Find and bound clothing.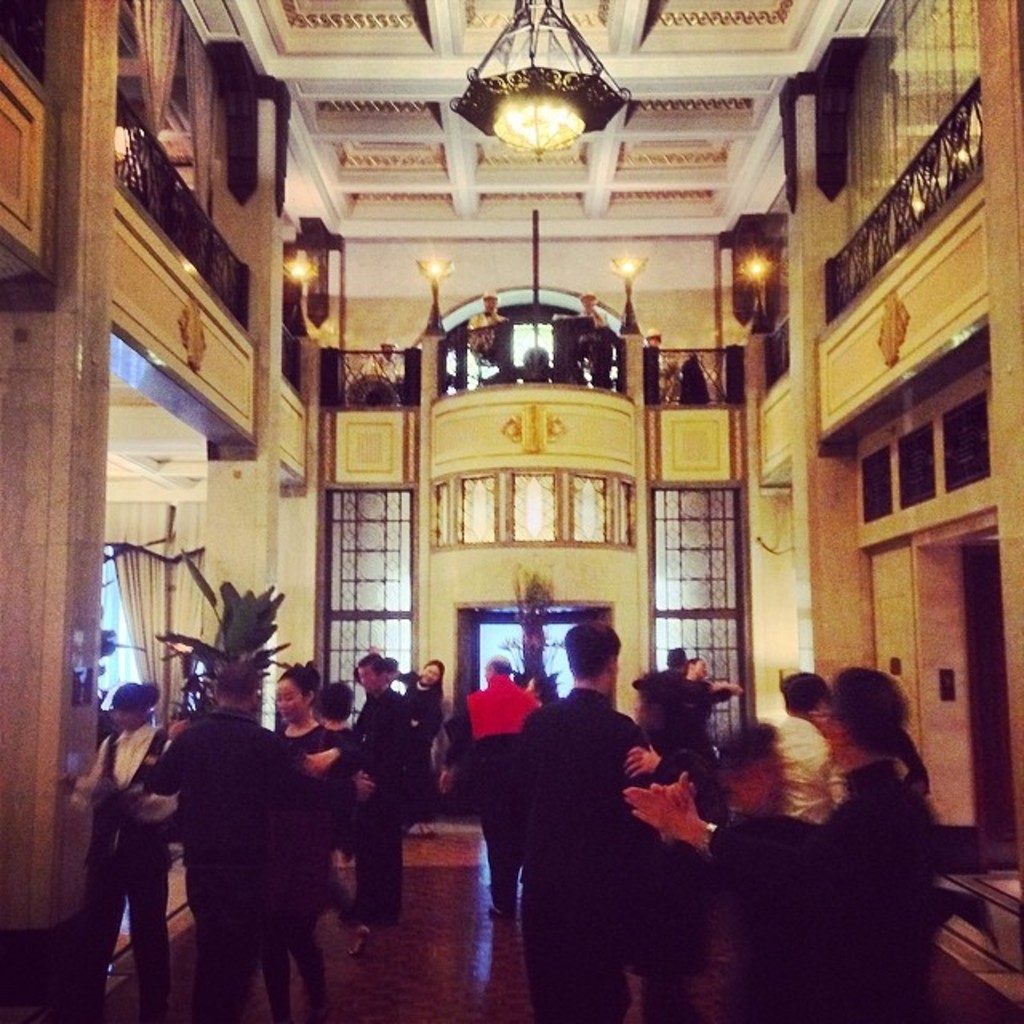
Bound: [left=629, top=664, right=722, bottom=816].
